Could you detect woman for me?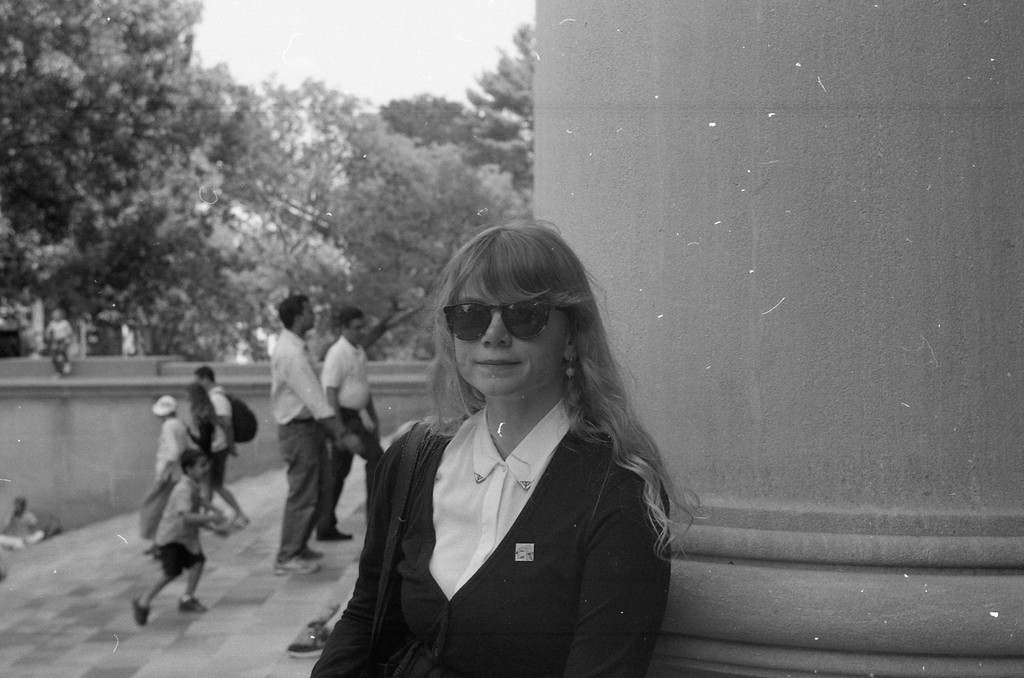
Detection result: select_region(320, 225, 693, 673).
